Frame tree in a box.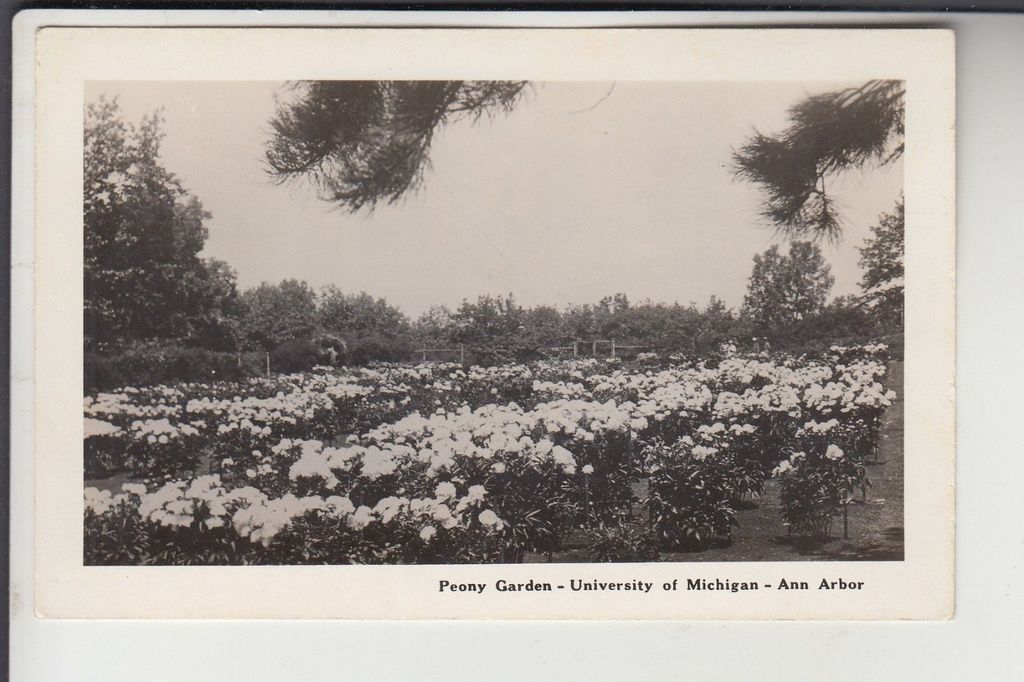
(77, 93, 259, 344).
